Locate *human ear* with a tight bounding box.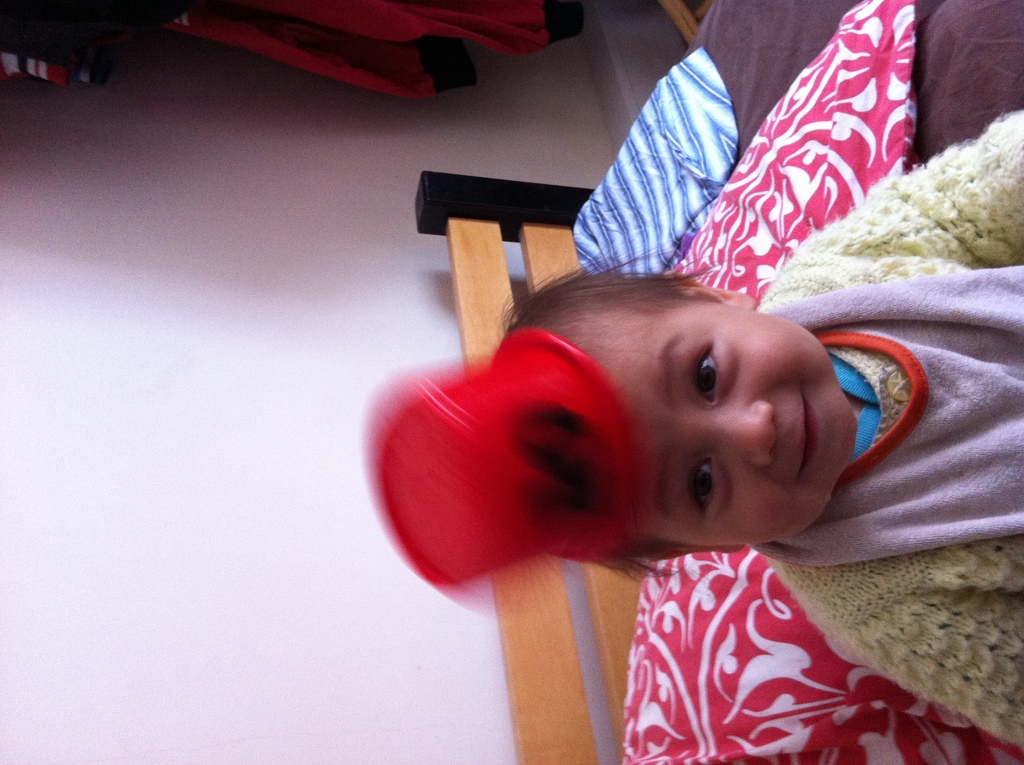
[x1=646, y1=544, x2=745, y2=564].
